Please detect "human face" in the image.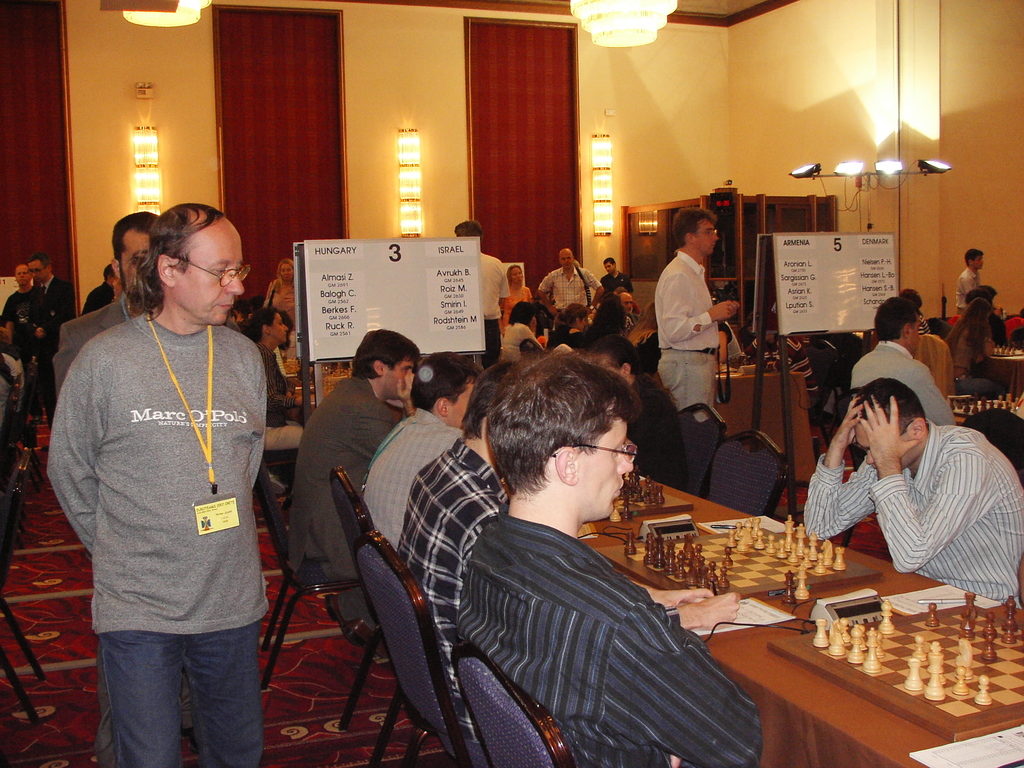
x1=17, y1=264, x2=28, y2=283.
